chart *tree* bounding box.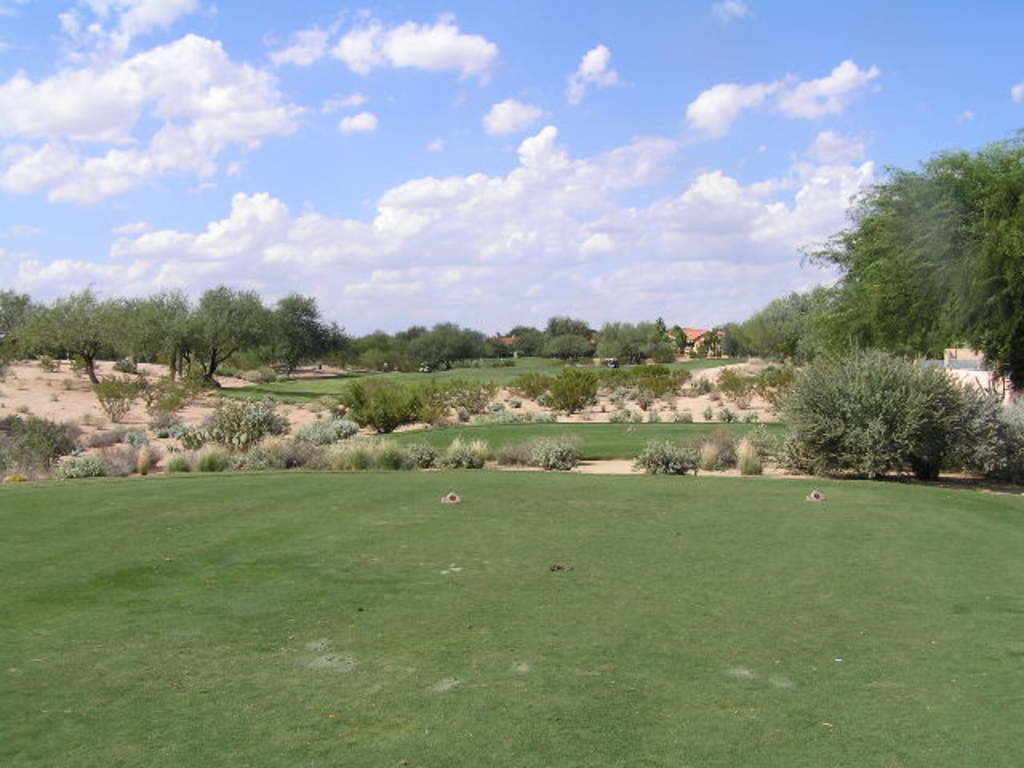
Charted: select_region(771, 323, 997, 480).
